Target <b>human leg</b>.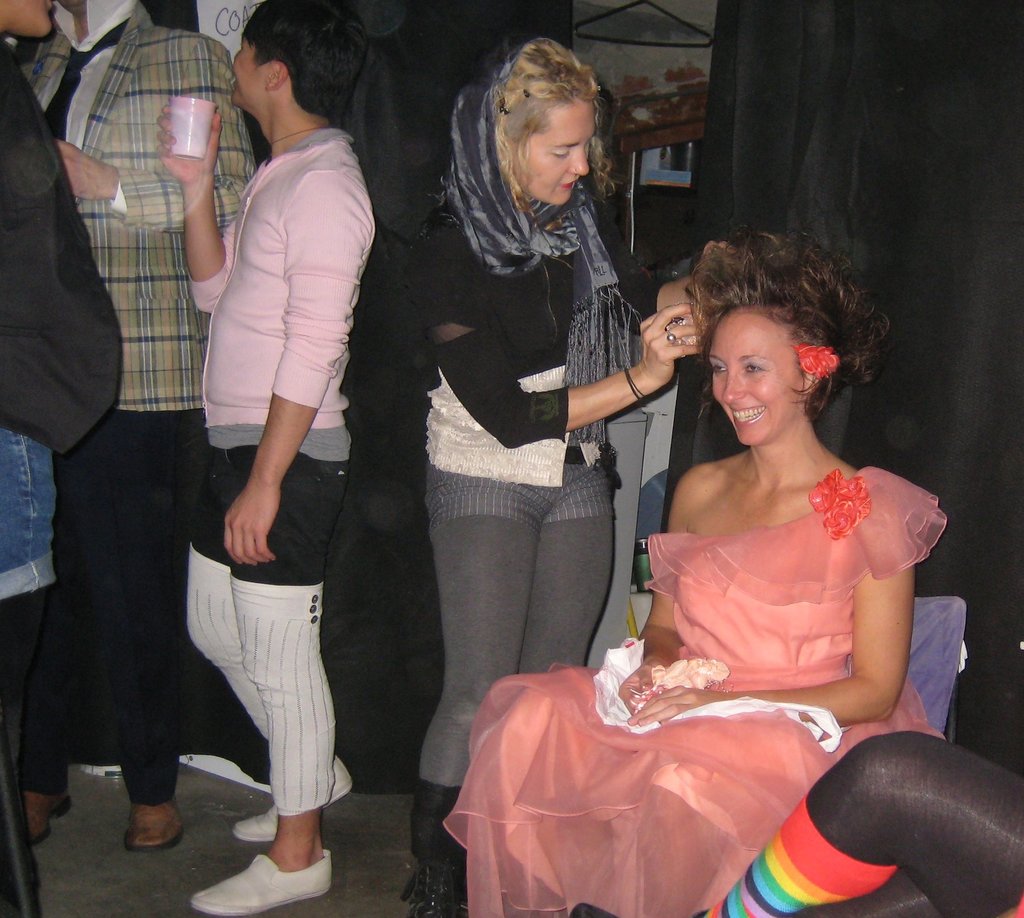
Target region: <bbox>634, 759, 735, 917</bbox>.
